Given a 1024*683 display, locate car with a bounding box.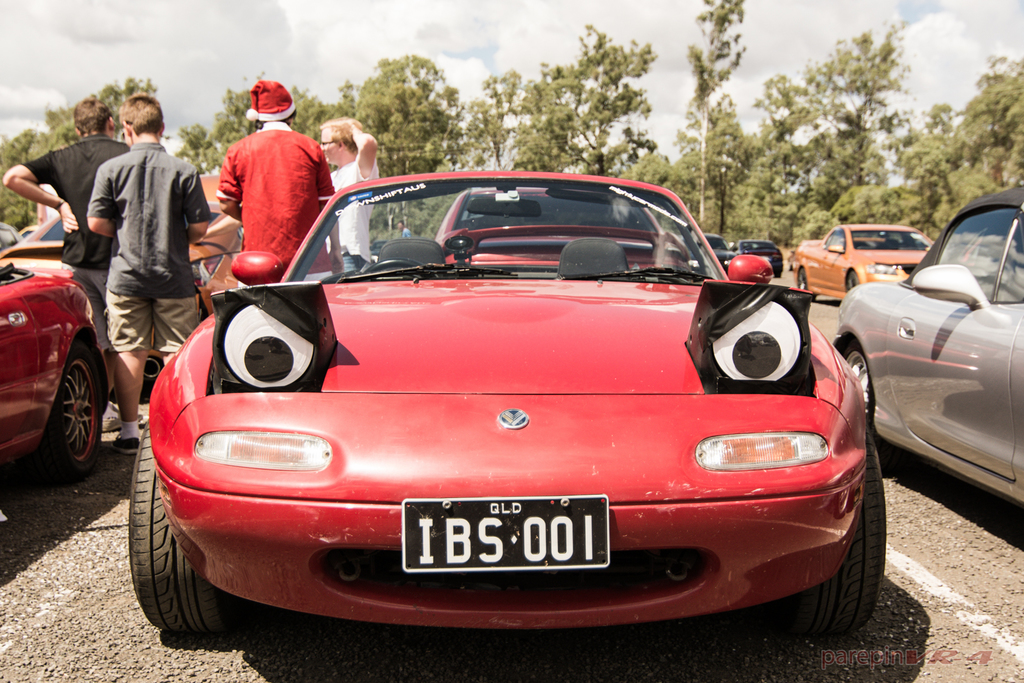
Located: rect(833, 186, 1023, 506).
